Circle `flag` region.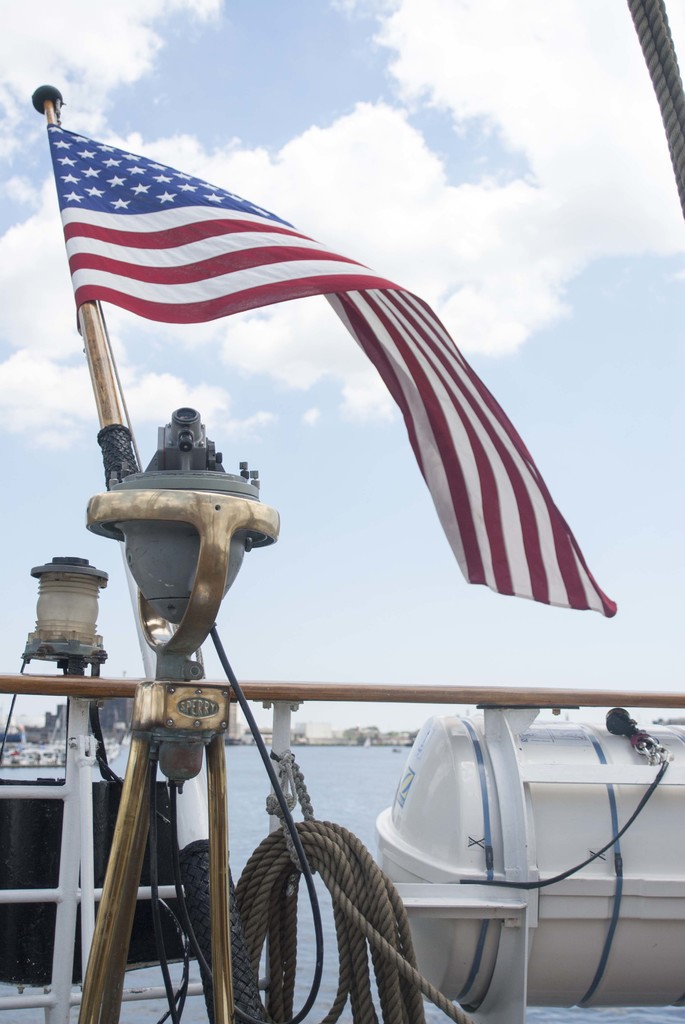
Region: detection(47, 122, 617, 616).
